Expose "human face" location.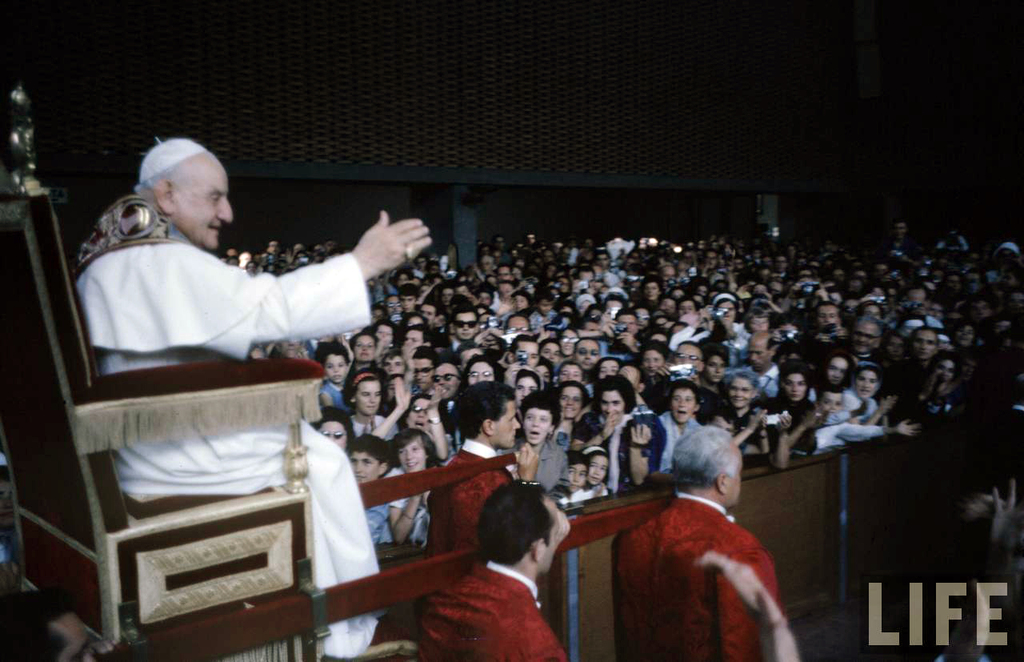
Exposed at (x1=661, y1=299, x2=672, y2=310).
